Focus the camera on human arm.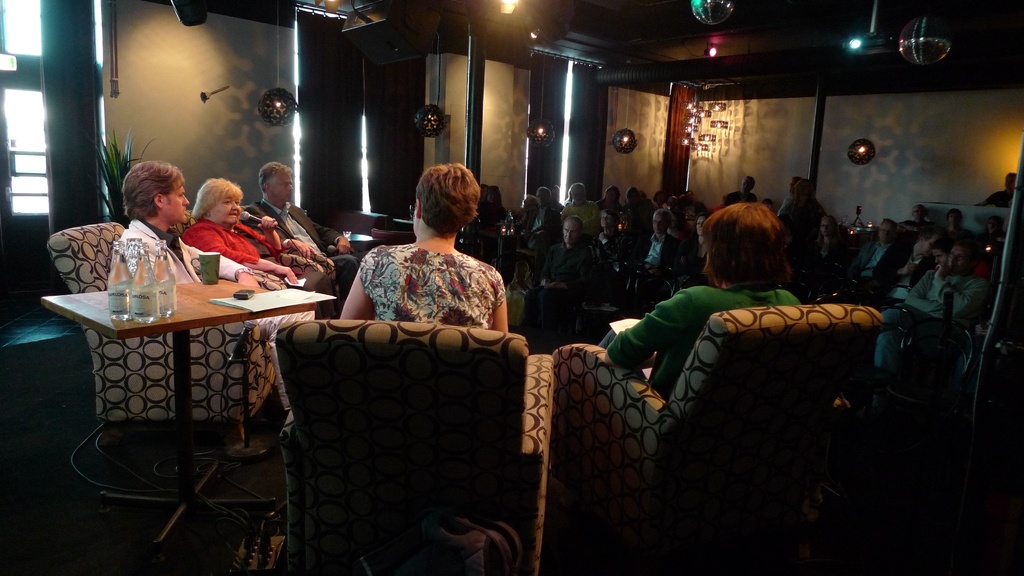
Focus region: {"x1": 911, "y1": 285, "x2": 947, "y2": 316}.
